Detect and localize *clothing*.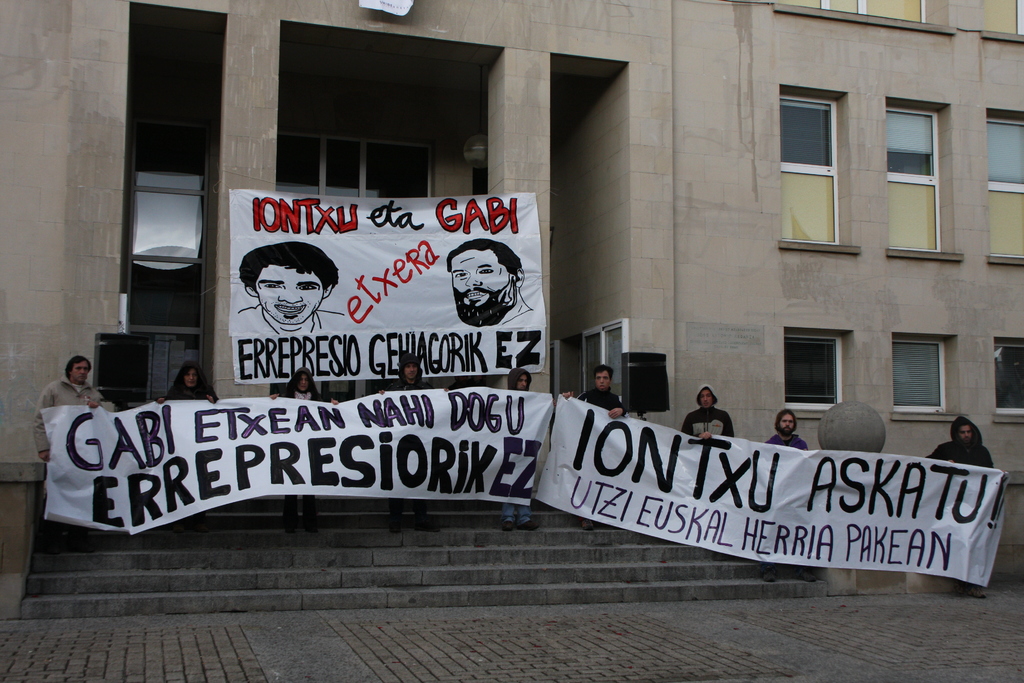
Localized at box(168, 382, 211, 397).
